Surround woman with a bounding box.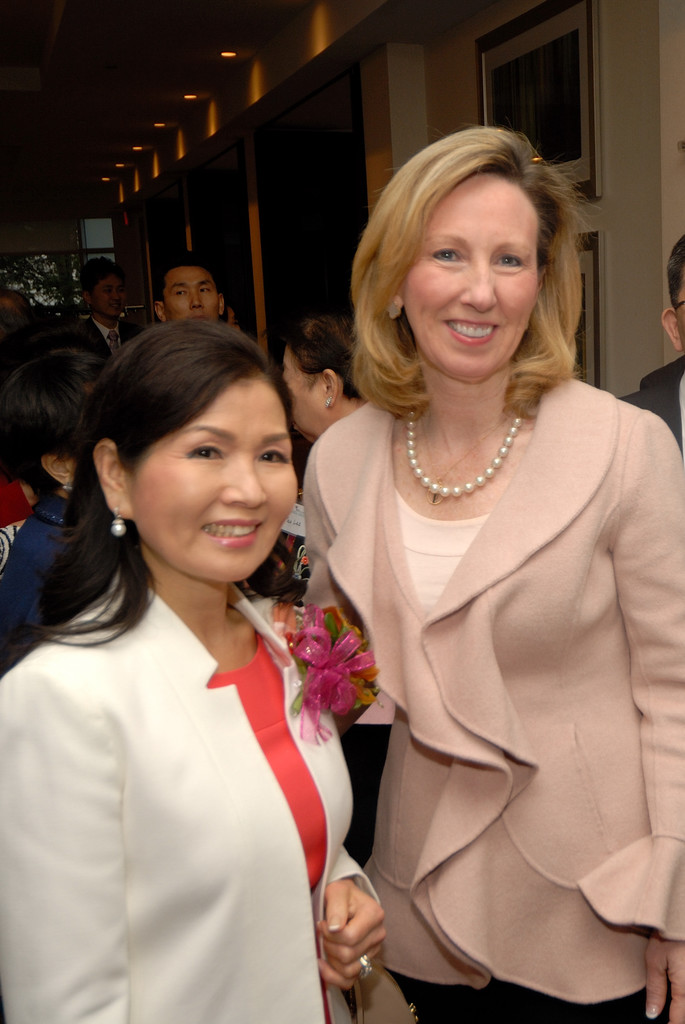
detection(269, 311, 427, 647).
